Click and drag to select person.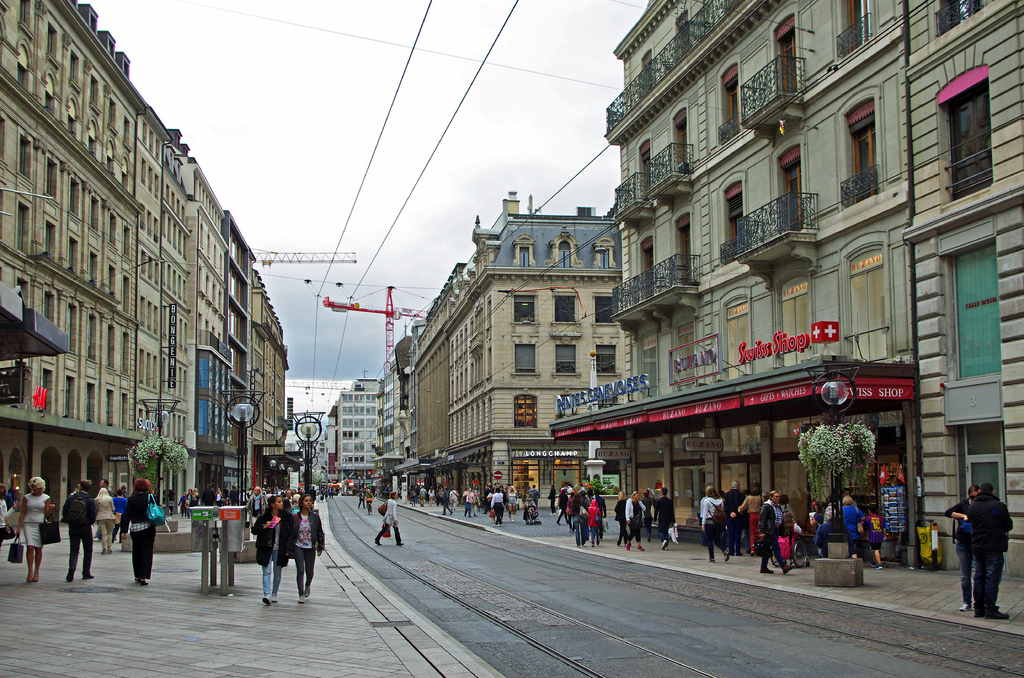
Selection: BBox(569, 494, 585, 546).
